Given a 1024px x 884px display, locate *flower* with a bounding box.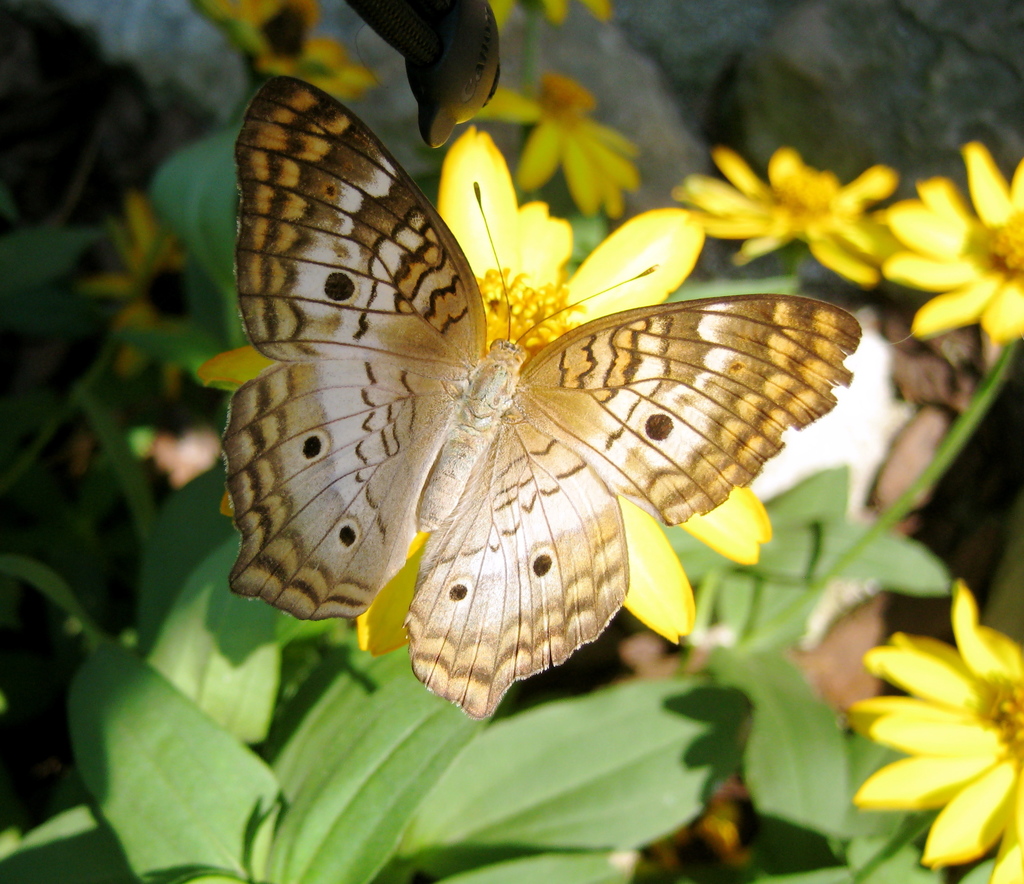
Located: l=78, t=190, r=218, b=381.
